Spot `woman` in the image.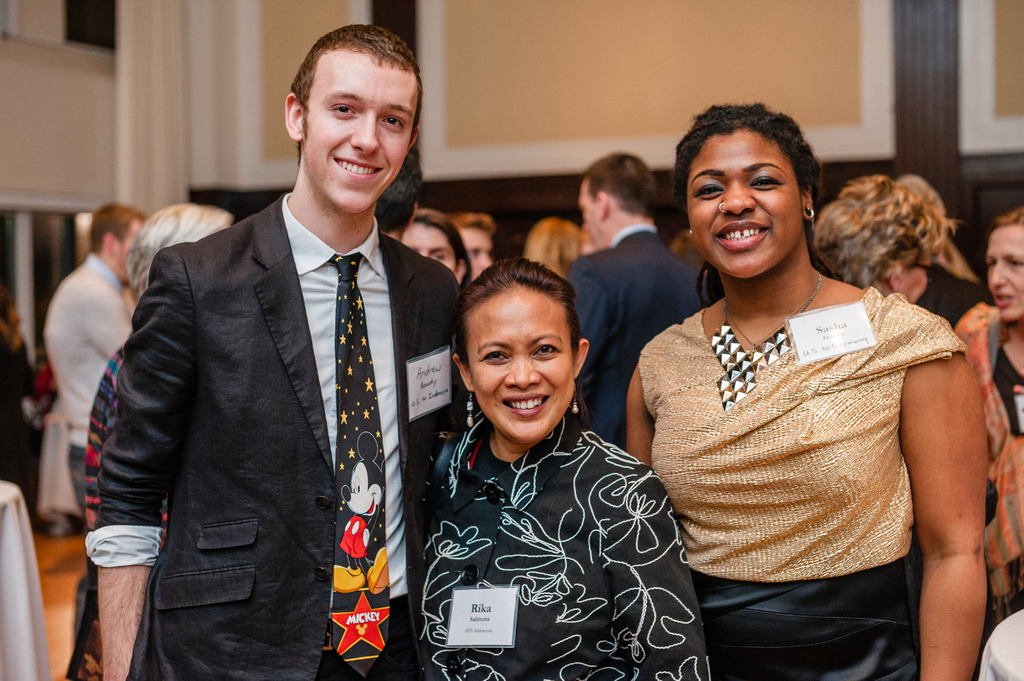
`woman` found at <bbox>613, 100, 973, 671</bbox>.
